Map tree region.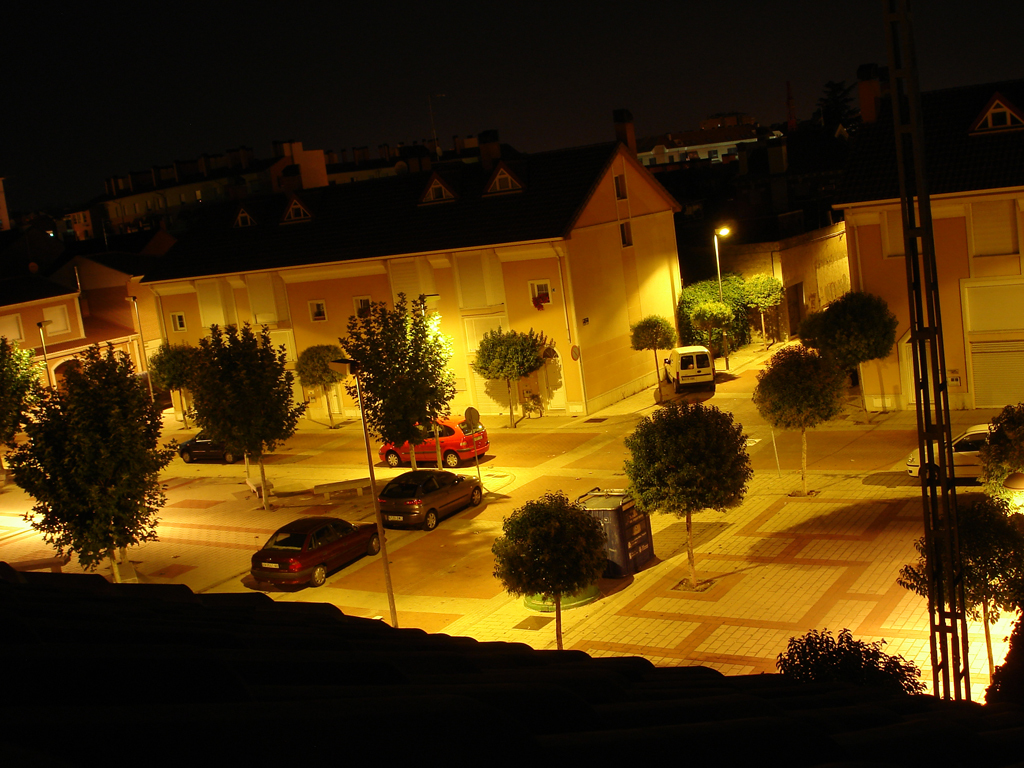
Mapped to 796:287:898:423.
